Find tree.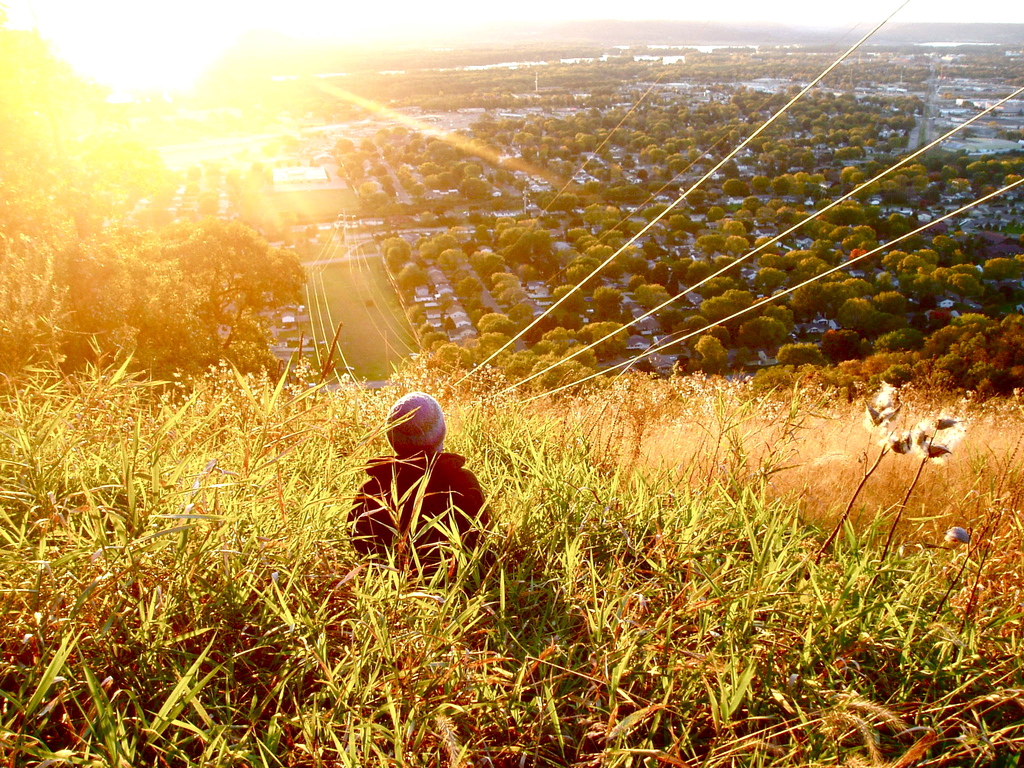
(455, 275, 483, 300).
